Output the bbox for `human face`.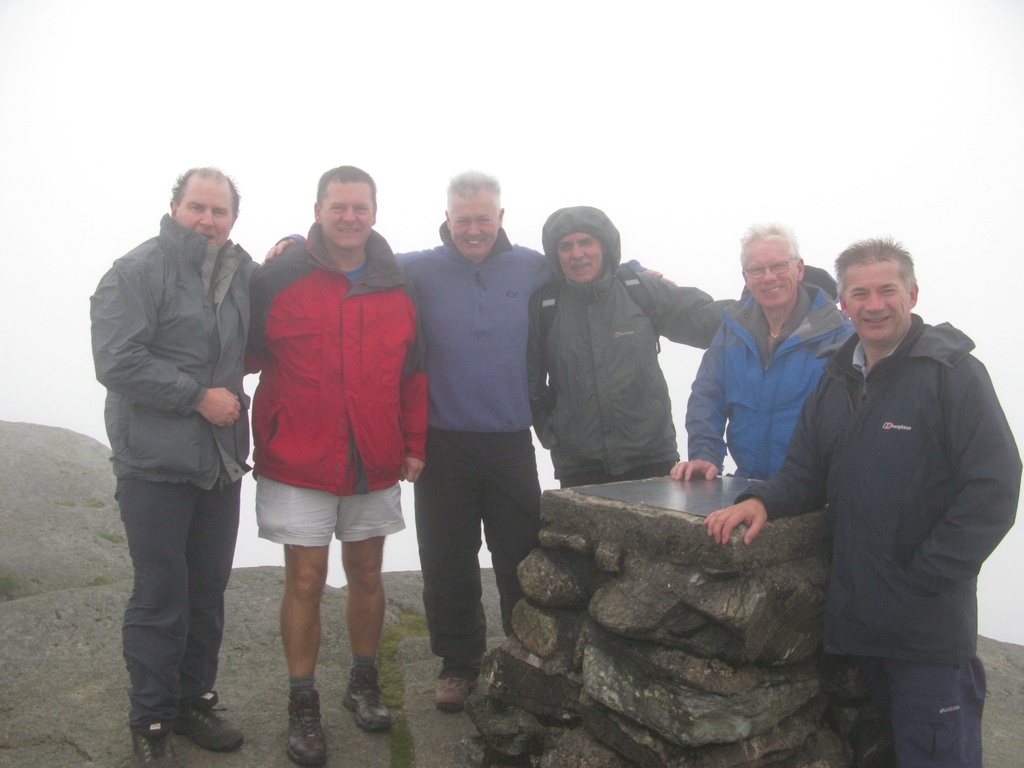
box(450, 188, 502, 260).
